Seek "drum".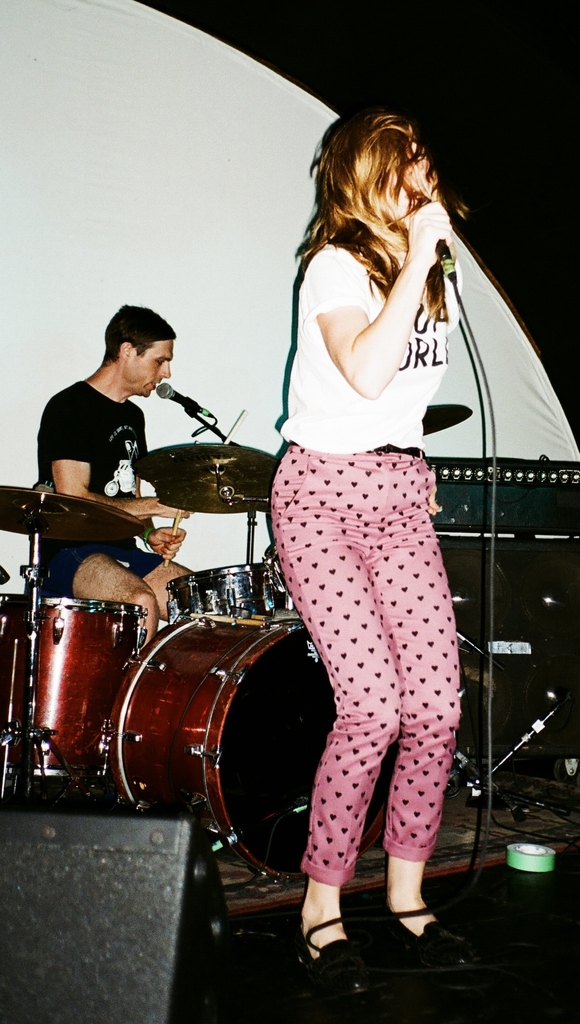
locate(167, 566, 281, 618).
